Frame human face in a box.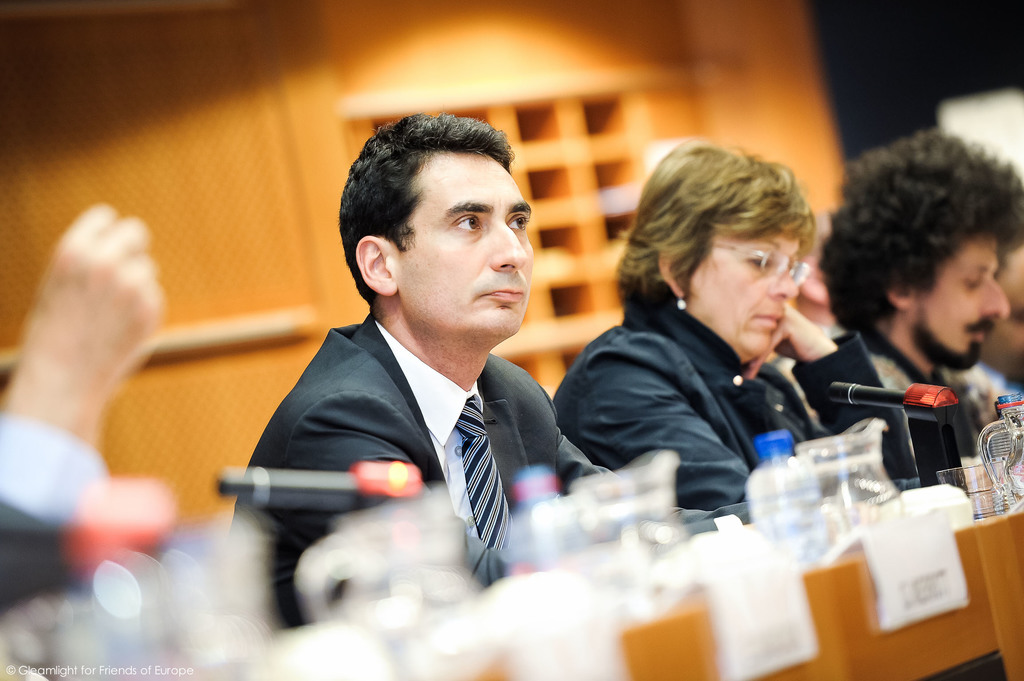
<box>397,146,543,344</box>.
